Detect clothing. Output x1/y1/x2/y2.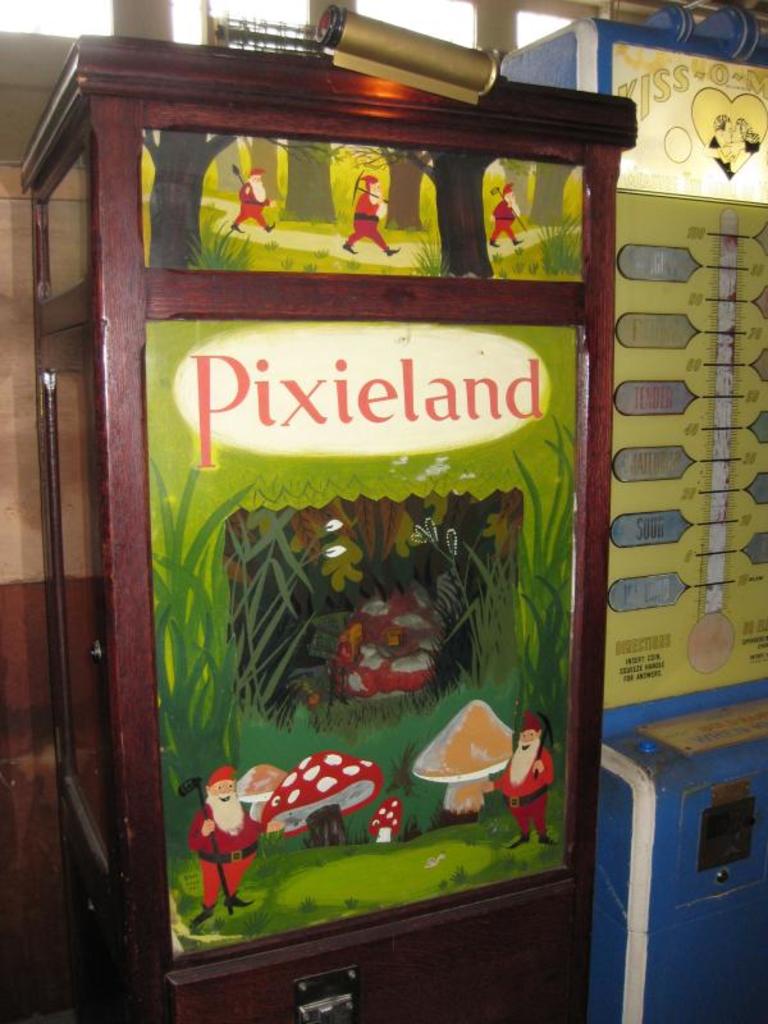
488/201/520/247.
